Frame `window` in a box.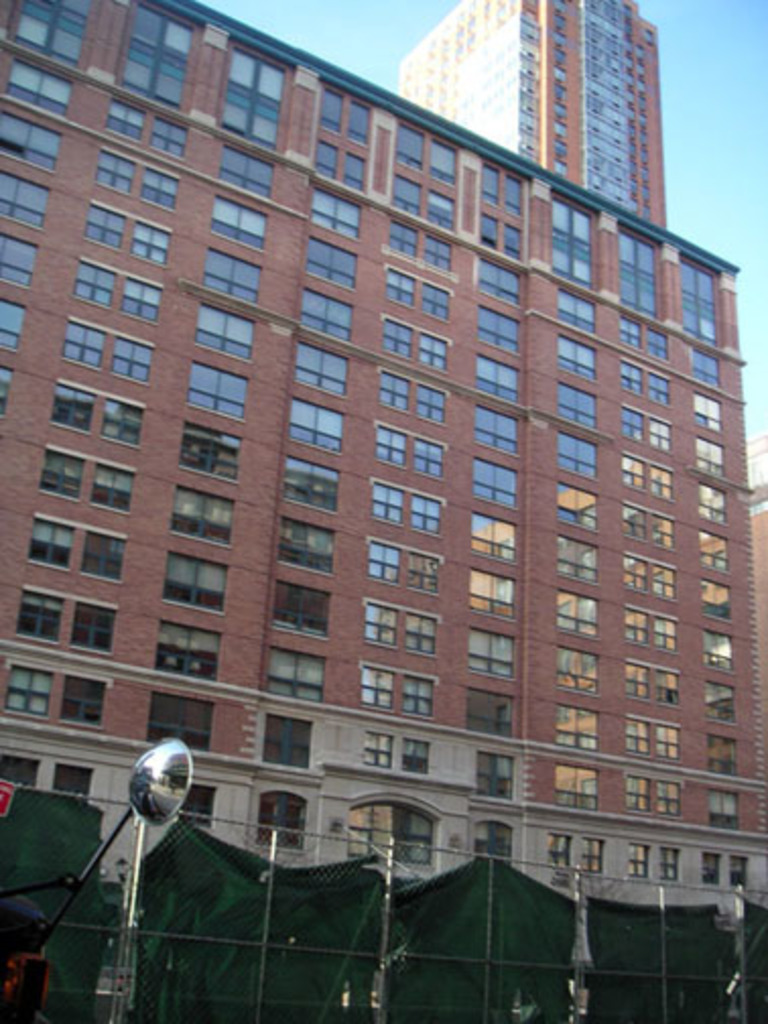
box=[14, 585, 63, 646].
